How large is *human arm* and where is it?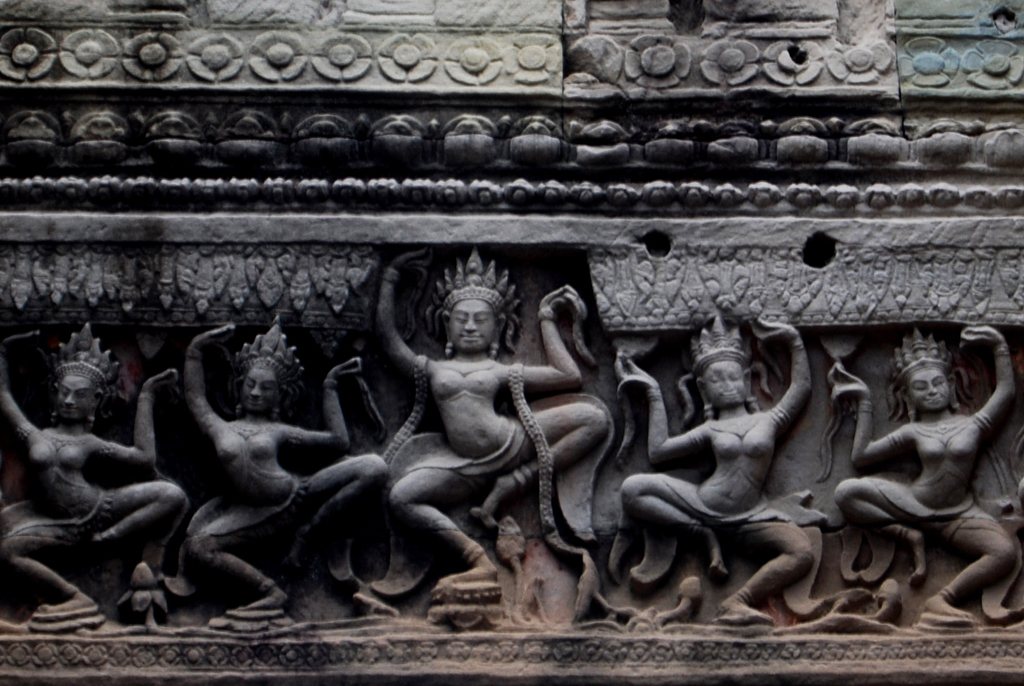
Bounding box: <bbox>292, 355, 364, 445</bbox>.
